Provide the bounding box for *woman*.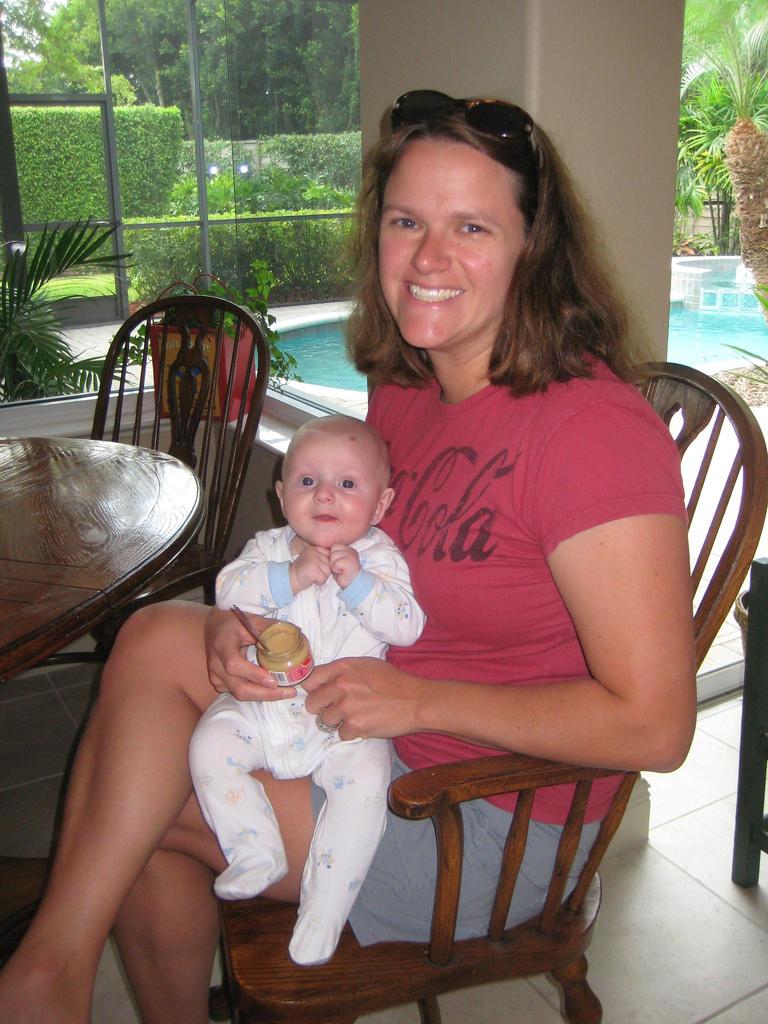
pyautogui.locateOnScreen(0, 76, 699, 1020).
